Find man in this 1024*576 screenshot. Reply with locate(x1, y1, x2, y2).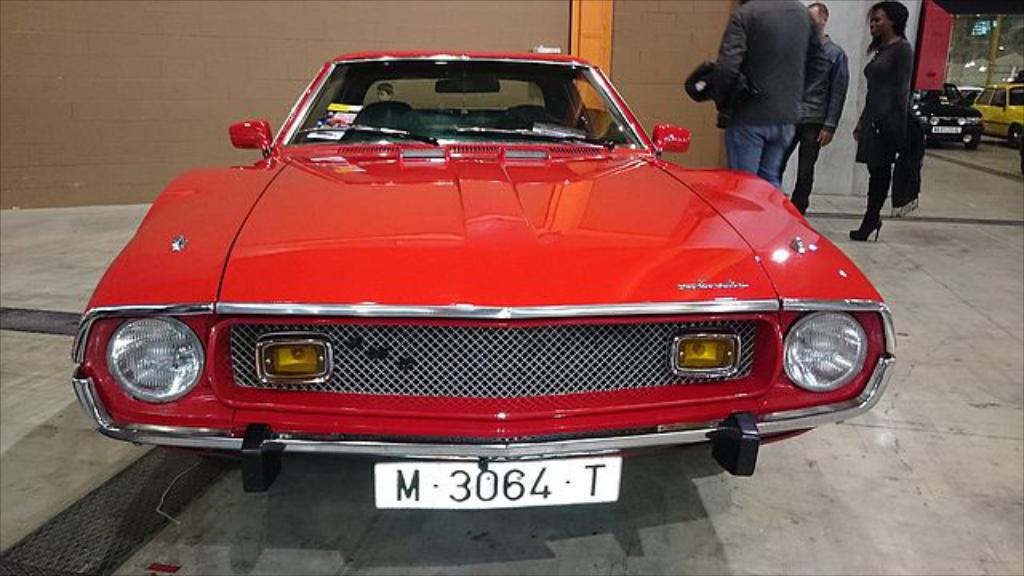
locate(717, 0, 814, 184).
